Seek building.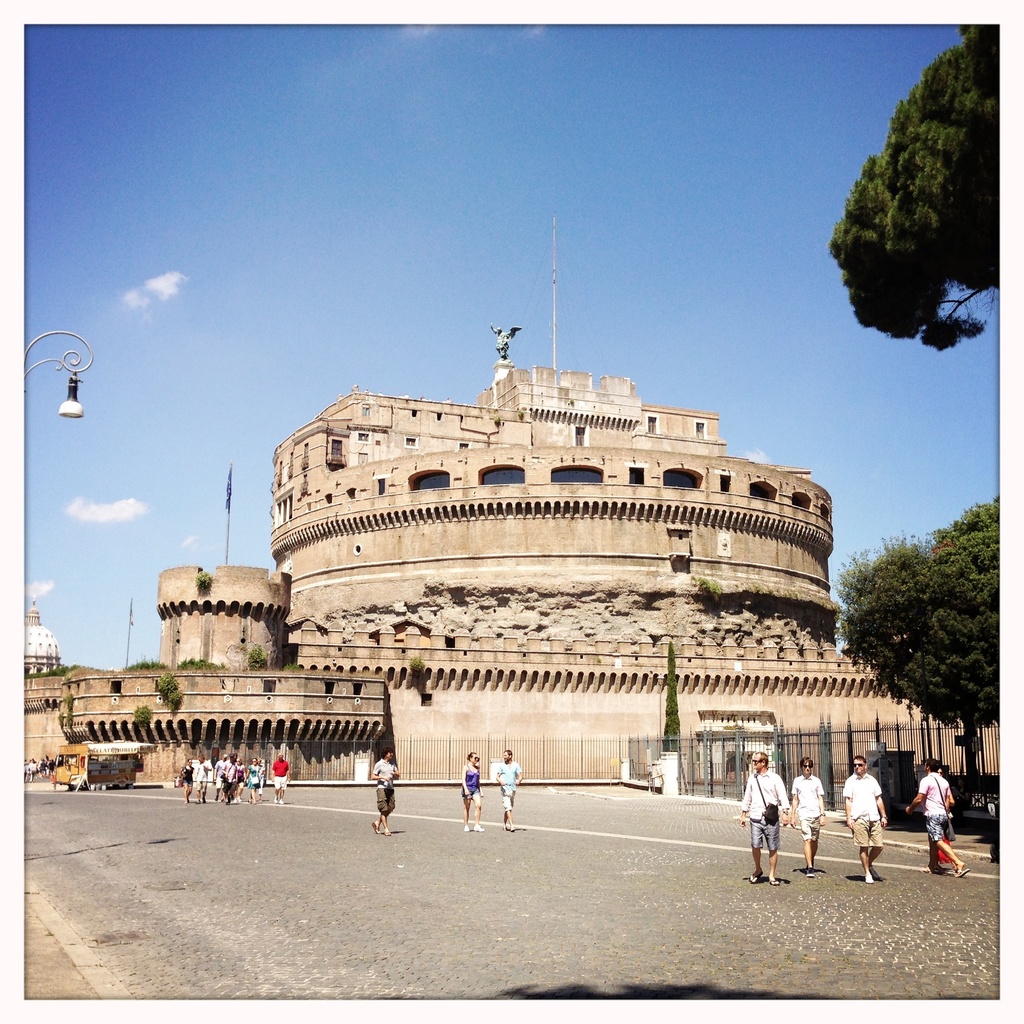
(20,602,60,674).
